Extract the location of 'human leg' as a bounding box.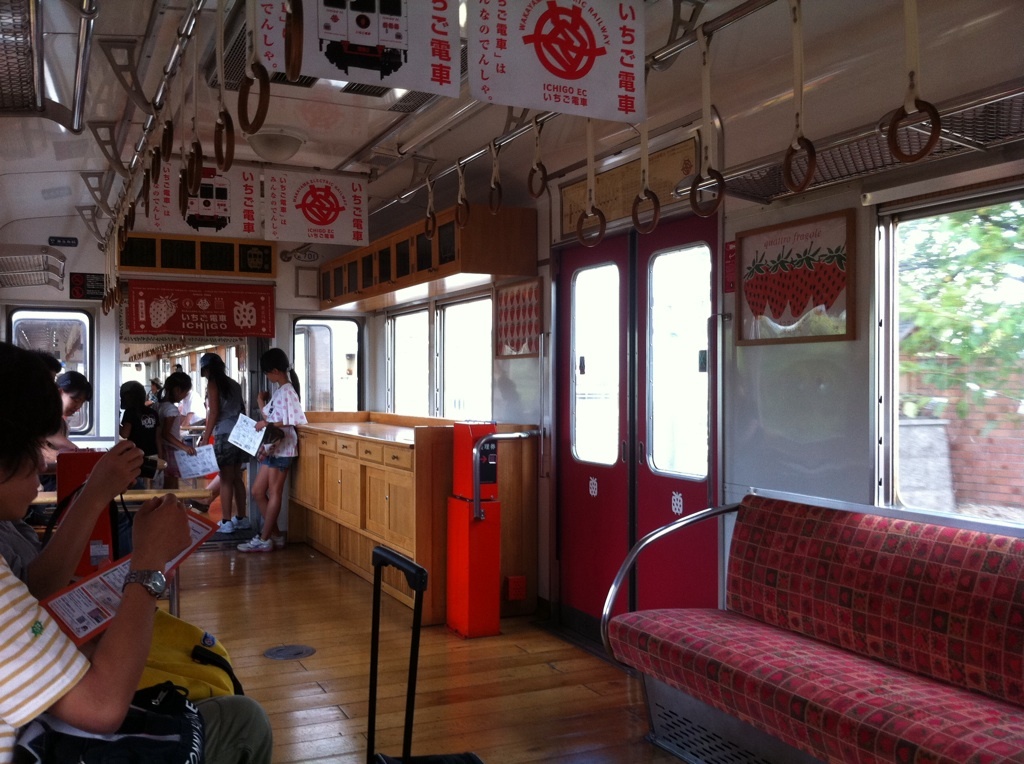
(x1=191, y1=691, x2=281, y2=763).
